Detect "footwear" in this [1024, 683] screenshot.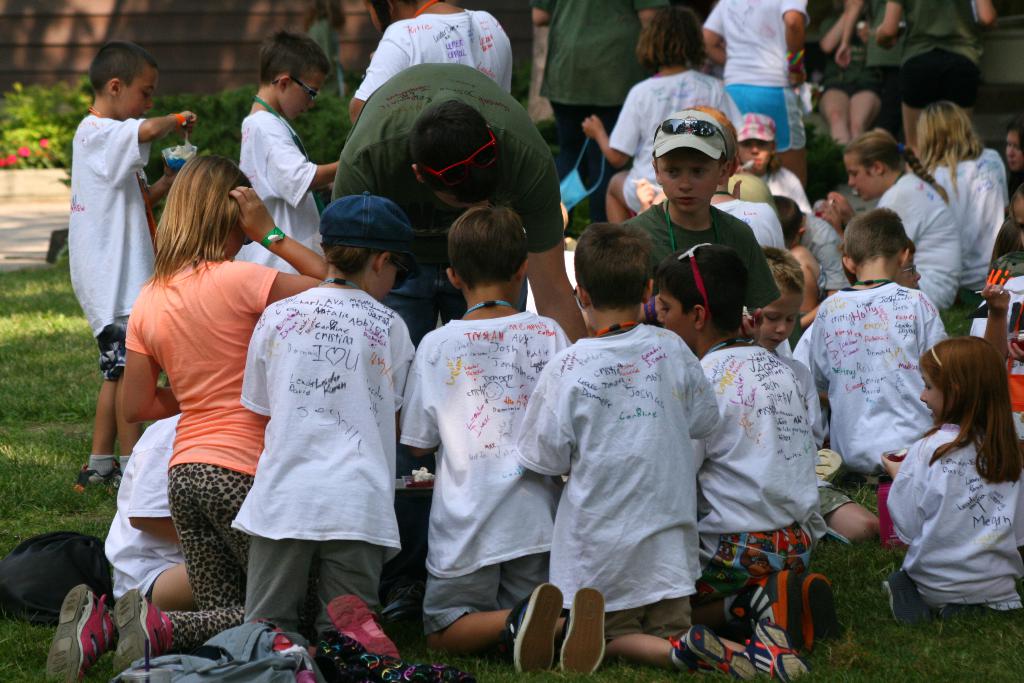
Detection: bbox(668, 620, 759, 682).
